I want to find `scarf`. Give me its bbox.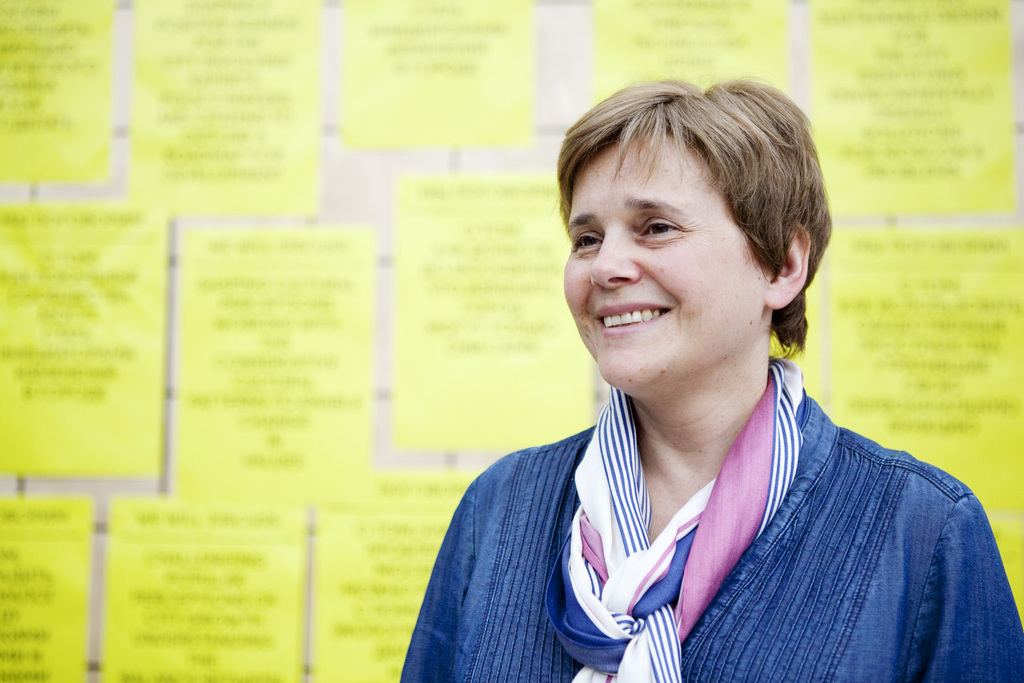
[541,348,808,682].
